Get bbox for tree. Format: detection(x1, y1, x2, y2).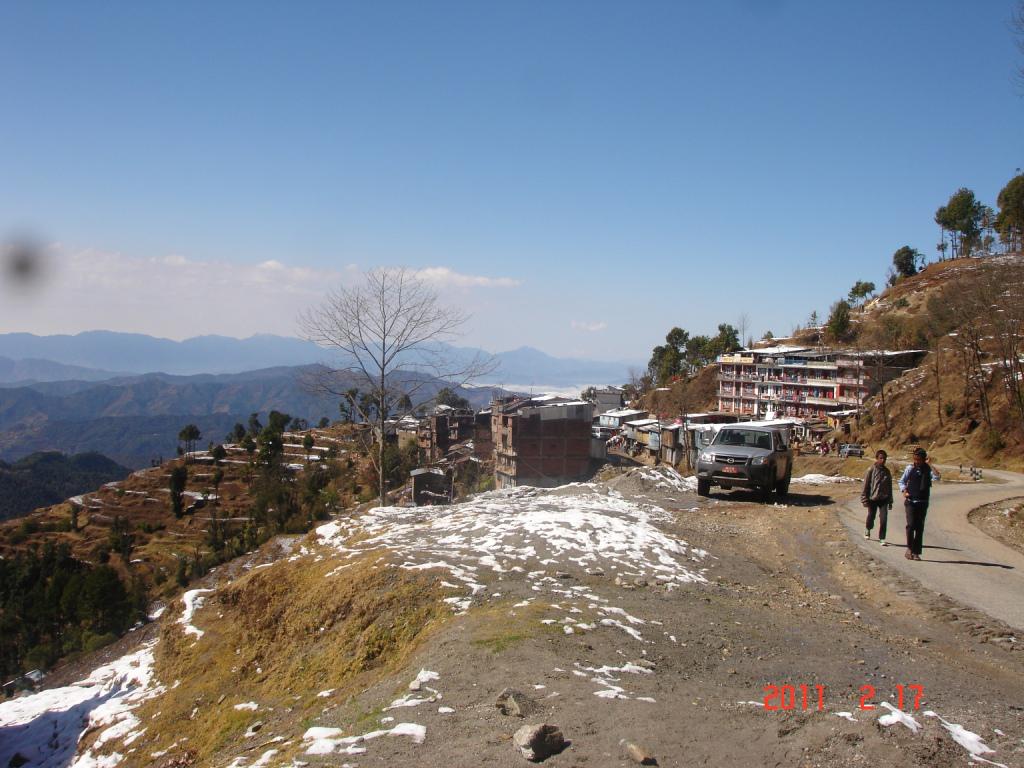
detection(395, 395, 414, 418).
